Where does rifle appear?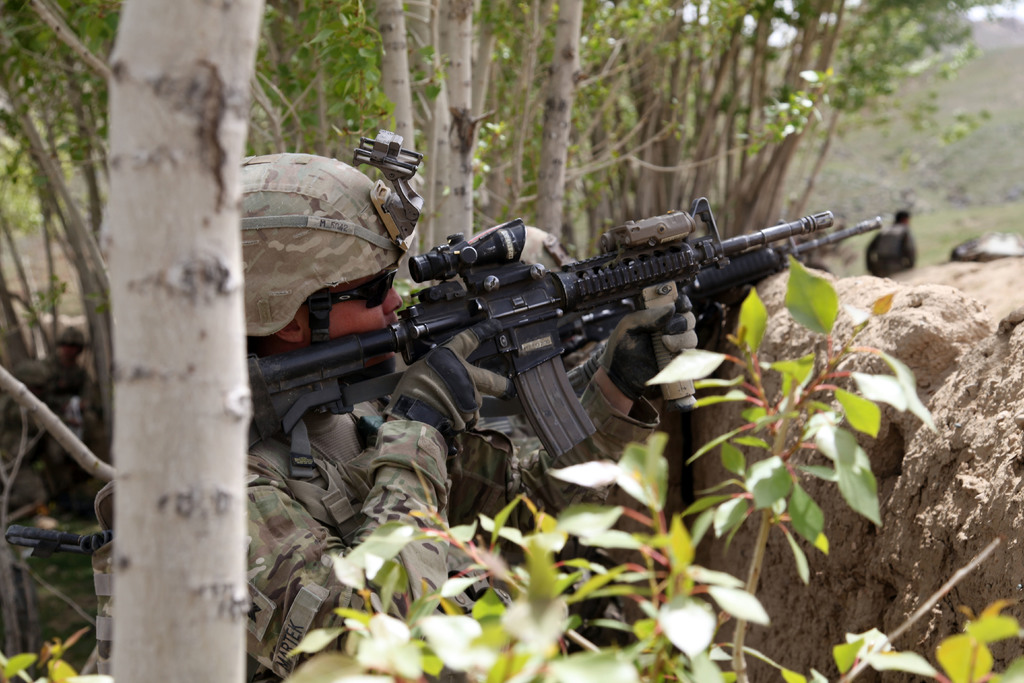
Appears at left=244, top=195, right=883, bottom=460.
